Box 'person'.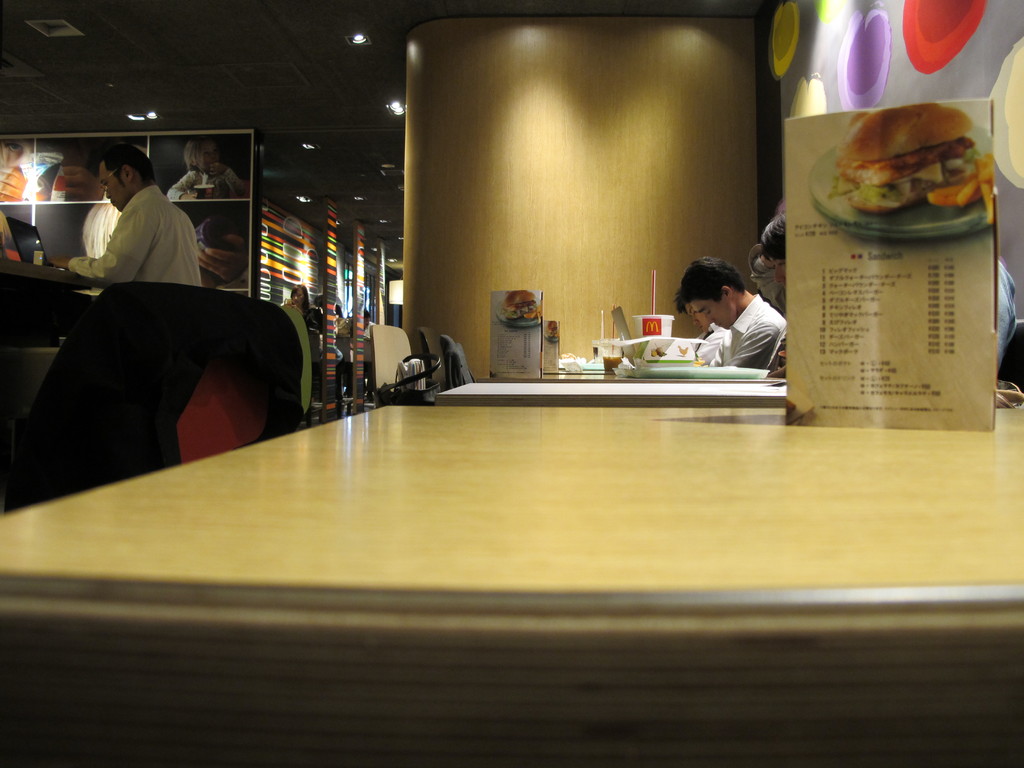
rect(995, 256, 1023, 375).
